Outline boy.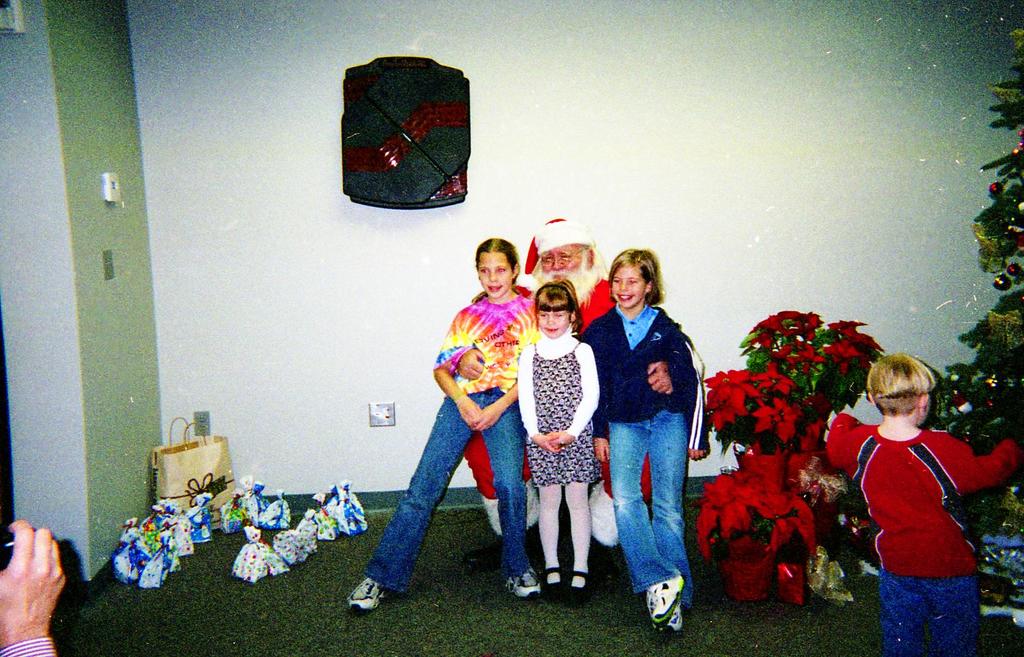
Outline: (824, 354, 1023, 655).
